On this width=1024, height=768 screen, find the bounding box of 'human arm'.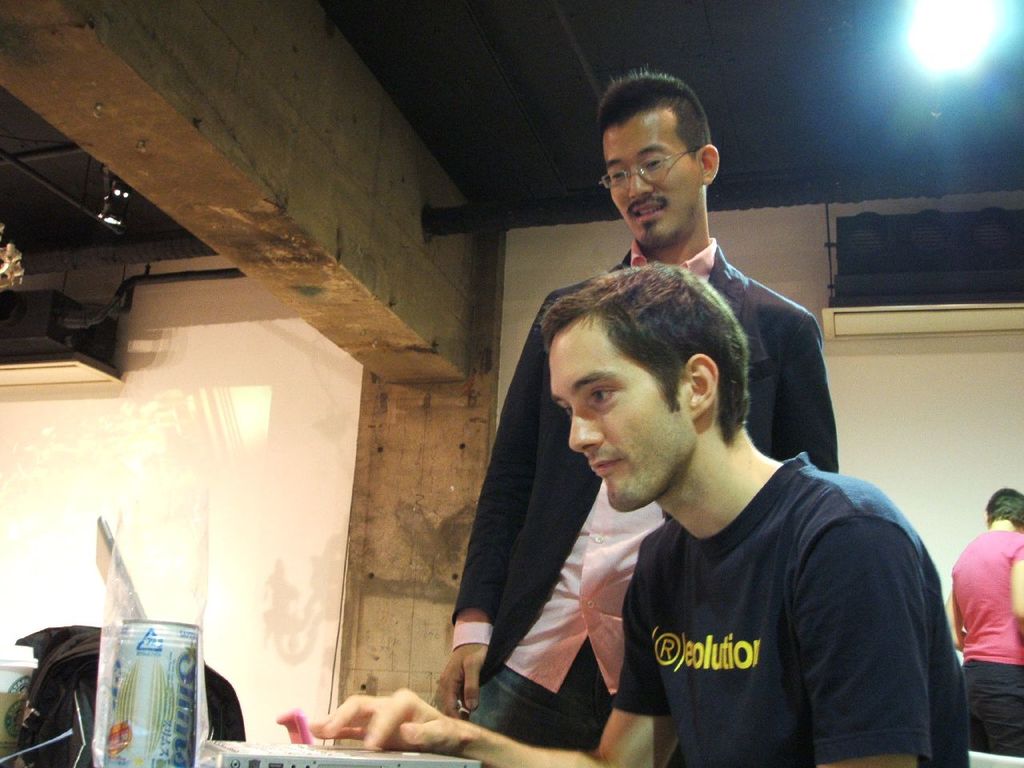
Bounding box: detection(1005, 538, 1023, 617).
